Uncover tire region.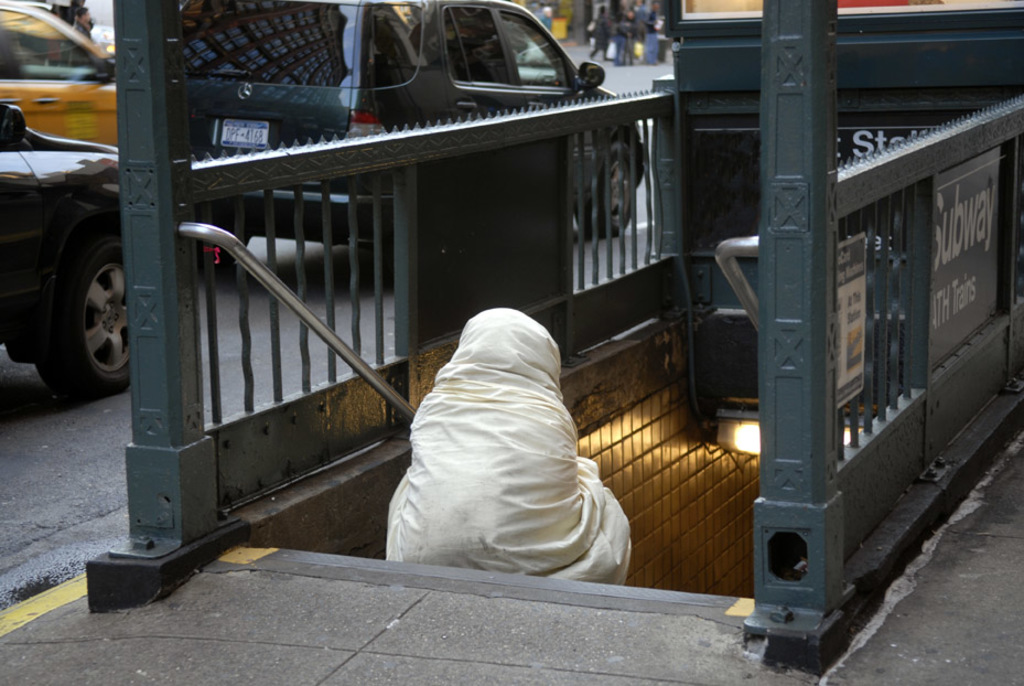
Uncovered: pyautogui.locateOnScreen(581, 112, 643, 237).
